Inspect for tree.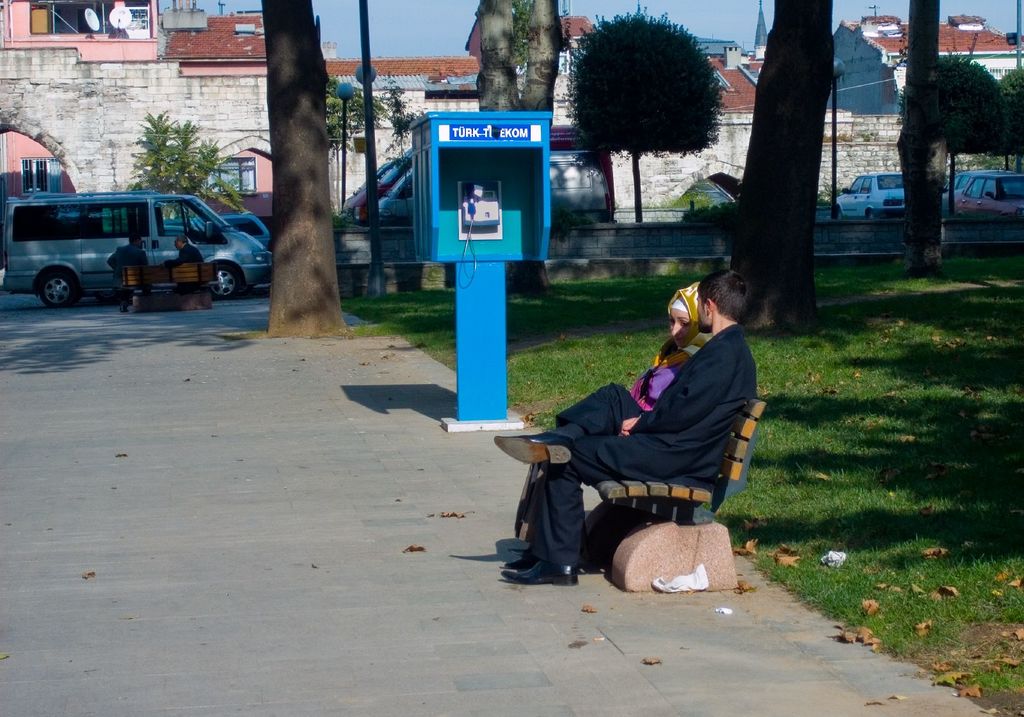
Inspection: (724, 0, 830, 320).
